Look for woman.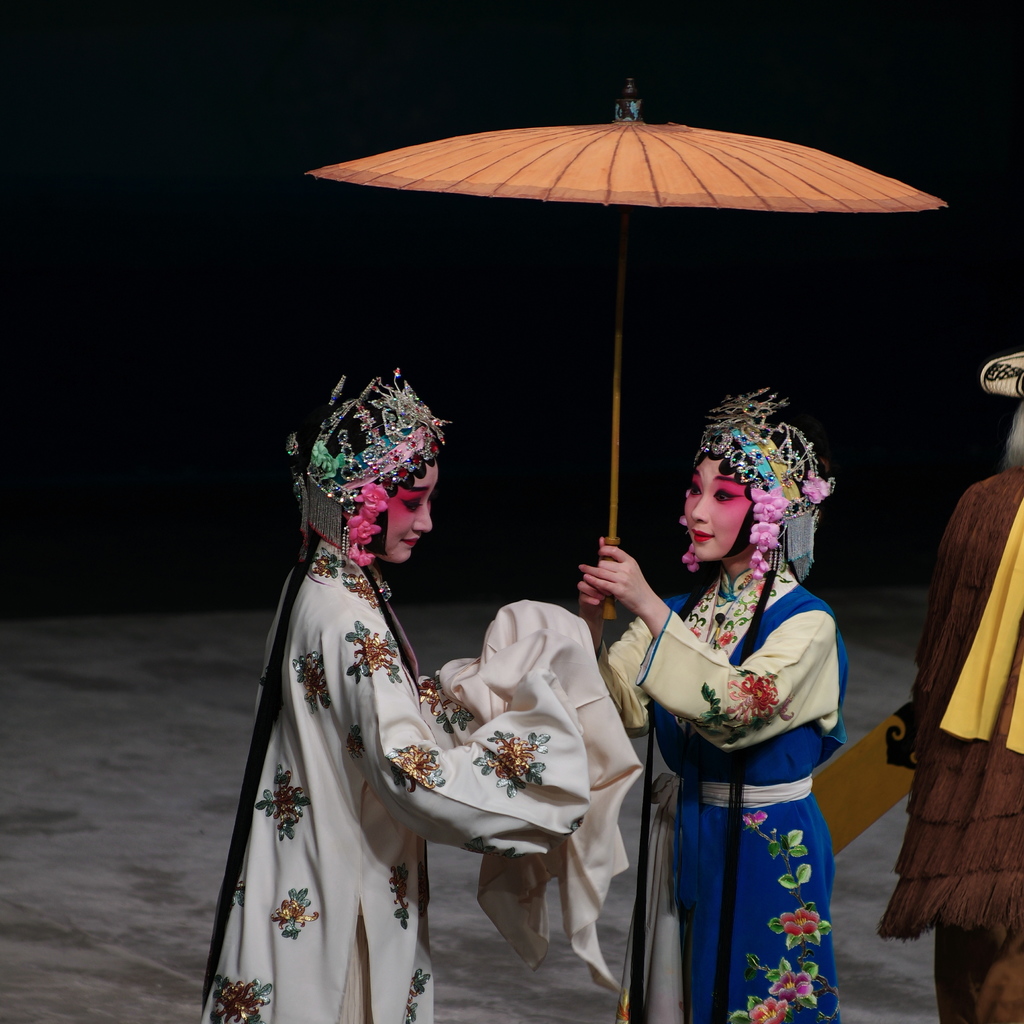
Found: rect(238, 372, 605, 1023).
